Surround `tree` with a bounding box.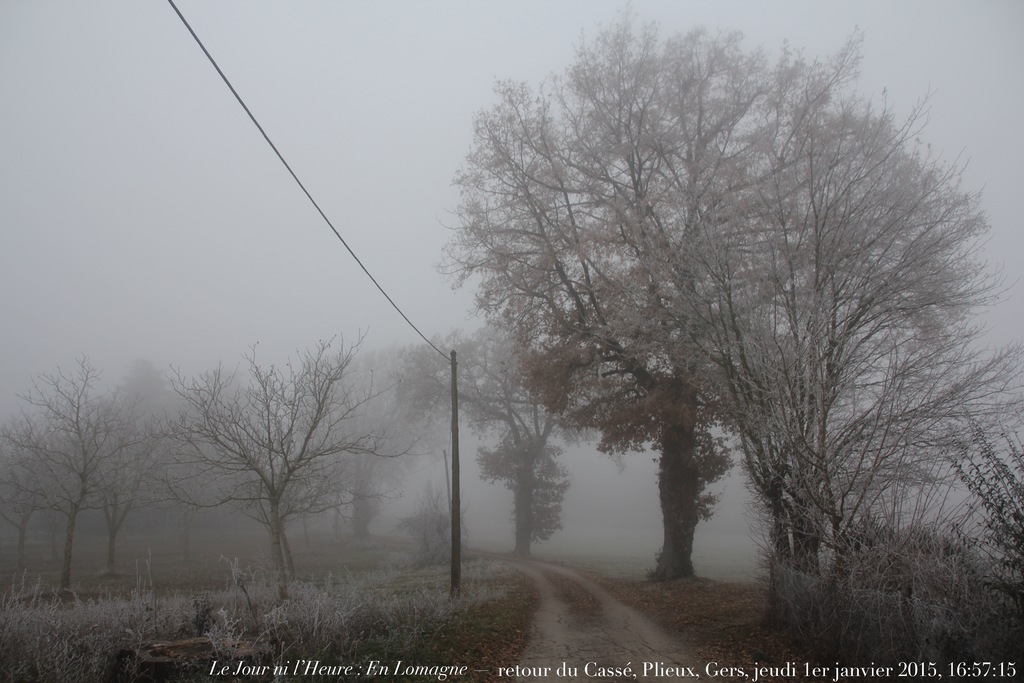
{"left": 378, "top": 300, "right": 605, "bottom": 562}.
